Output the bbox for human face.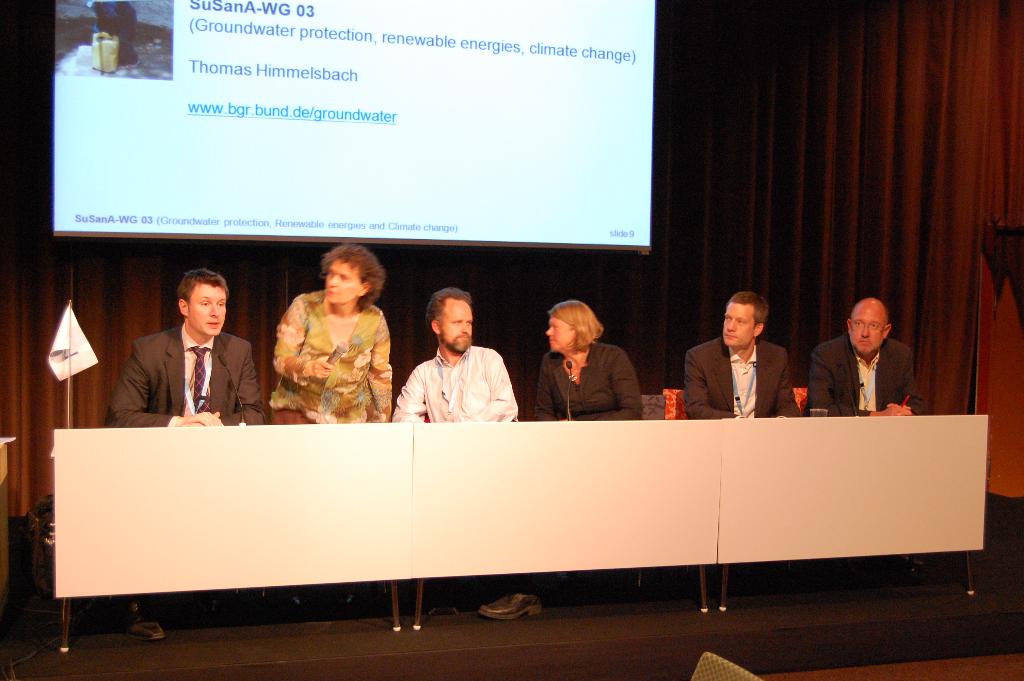
(195, 285, 230, 339).
